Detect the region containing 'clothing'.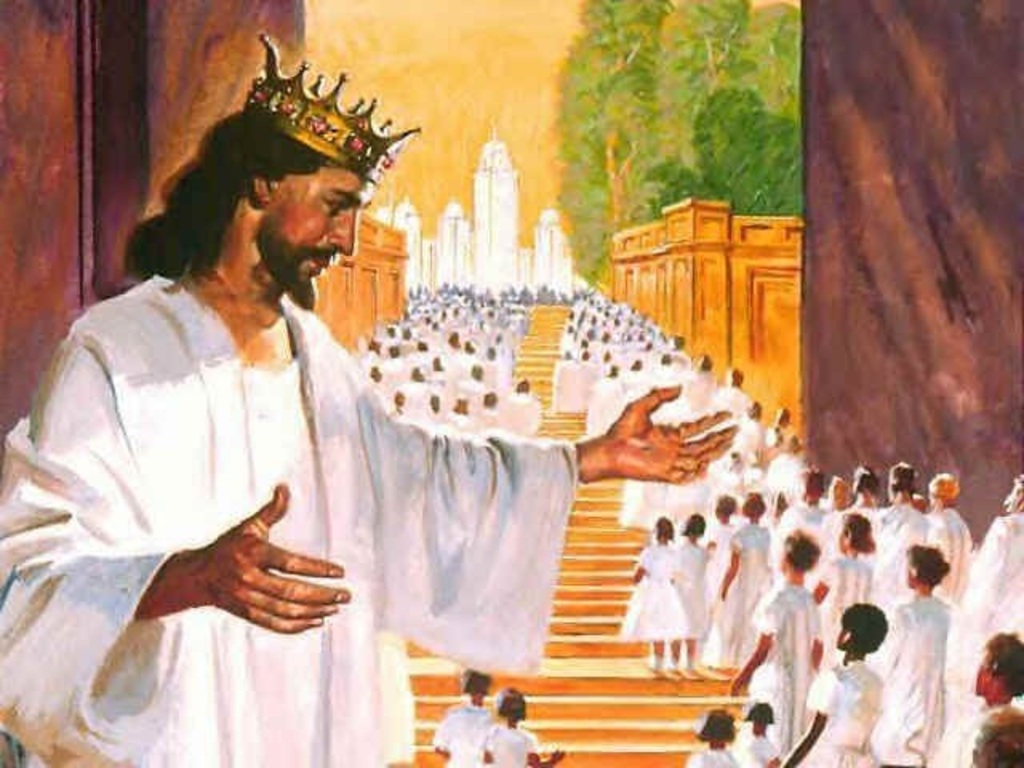
detection(704, 514, 746, 616).
